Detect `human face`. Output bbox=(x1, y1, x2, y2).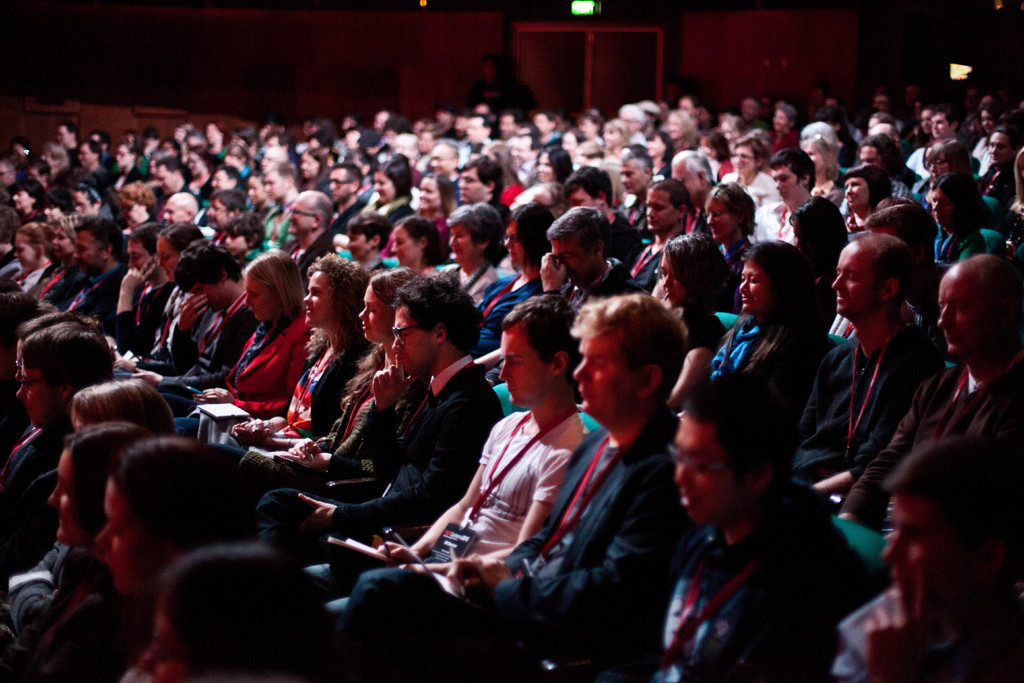
bbox=(577, 338, 635, 415).
